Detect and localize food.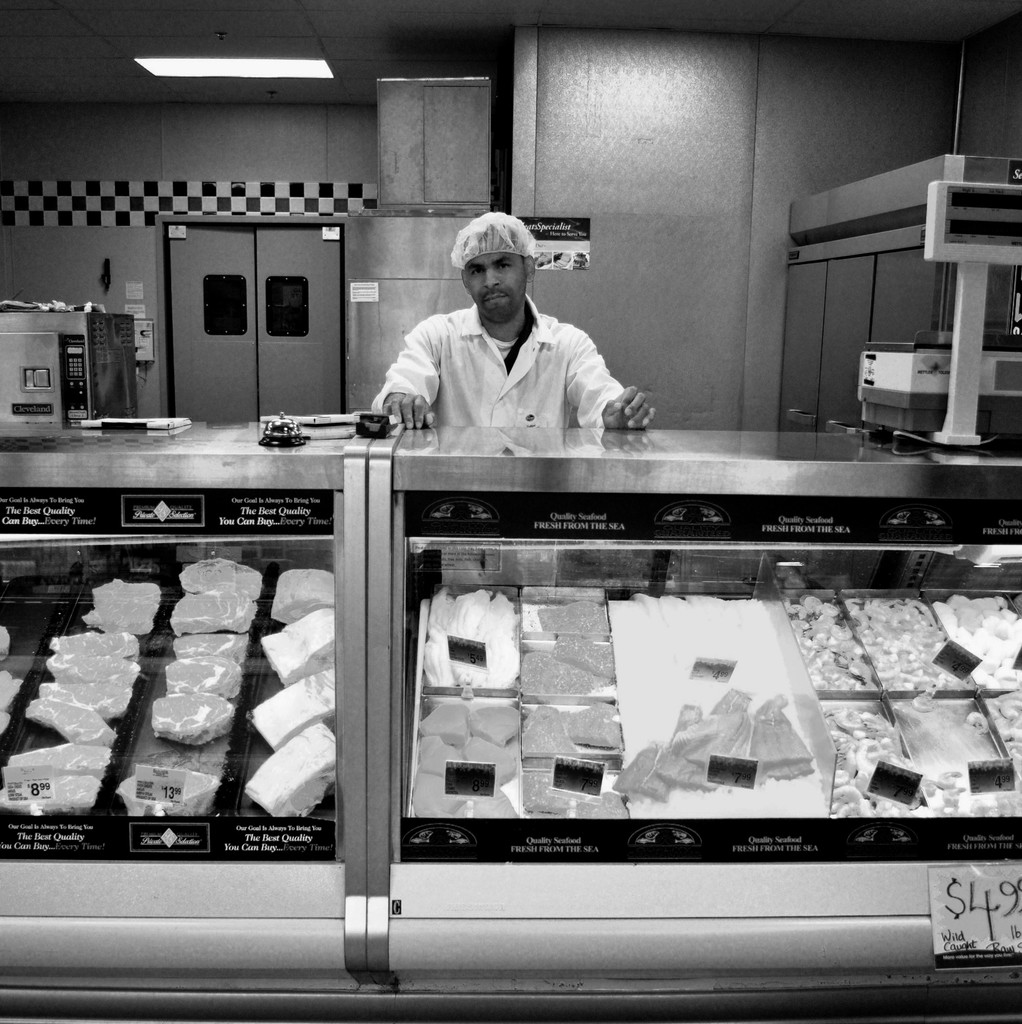
Localized at [468, 733, 518, 788].
